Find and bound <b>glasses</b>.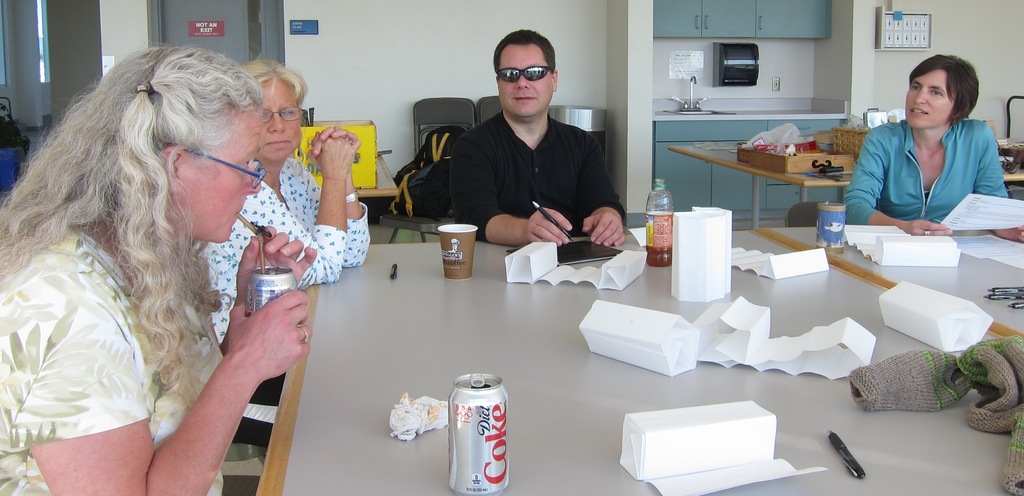
Bound: 174,145,269,192.
